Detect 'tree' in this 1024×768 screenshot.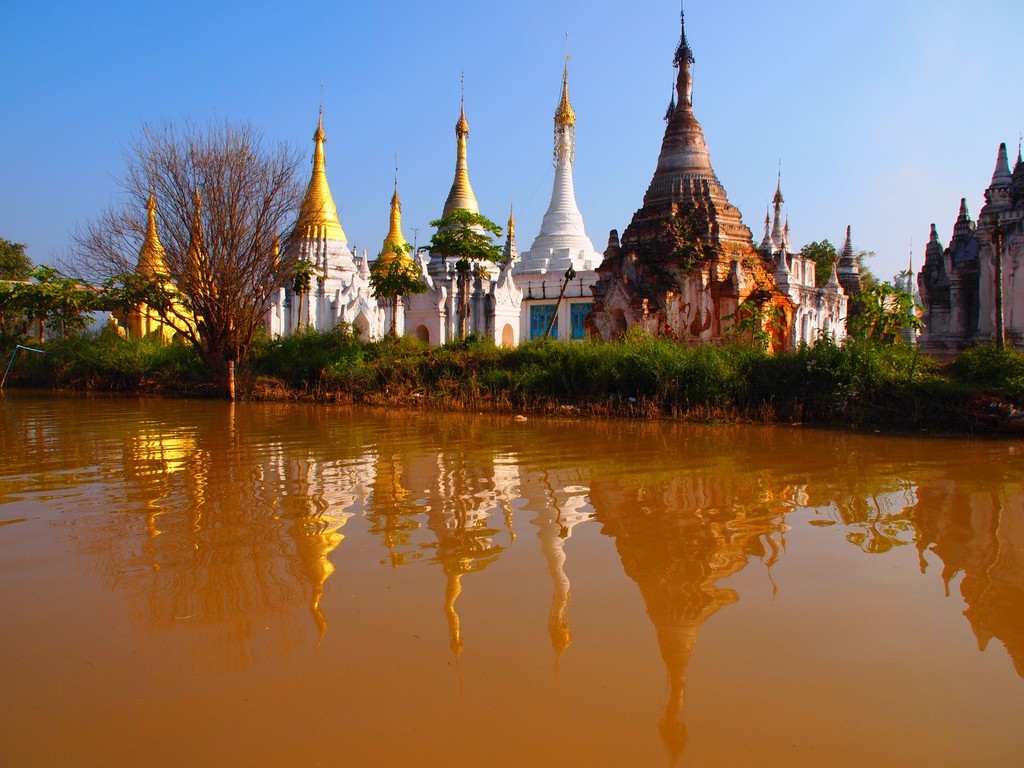
Detection: 0:234:36:284.
